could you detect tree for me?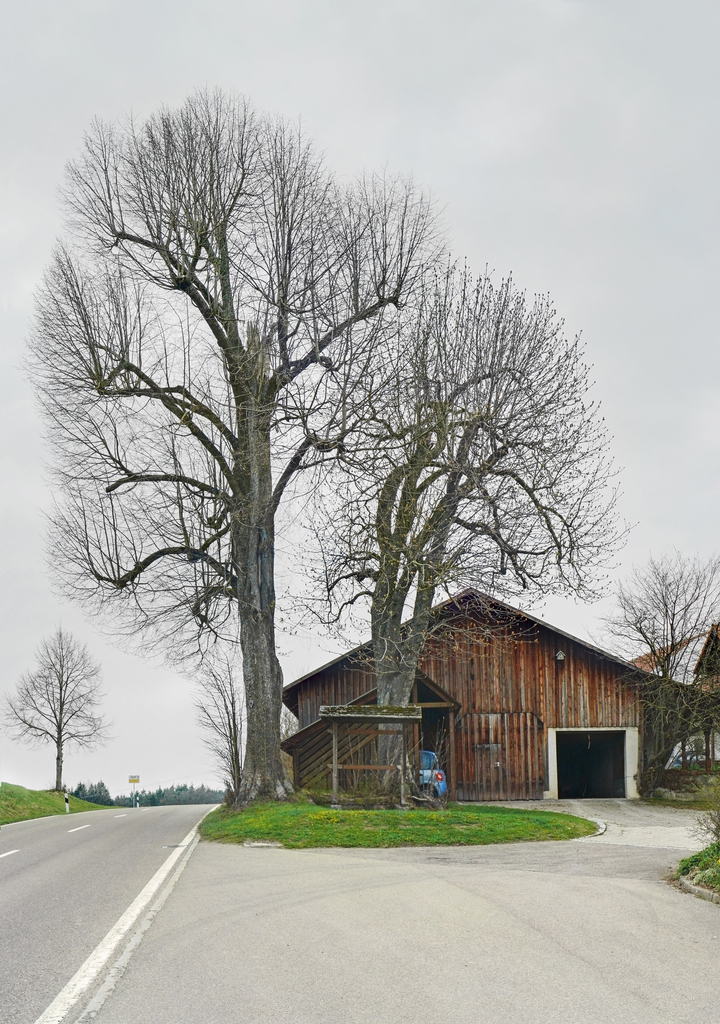
Detection result: crop(584, 547, 719, 811).
